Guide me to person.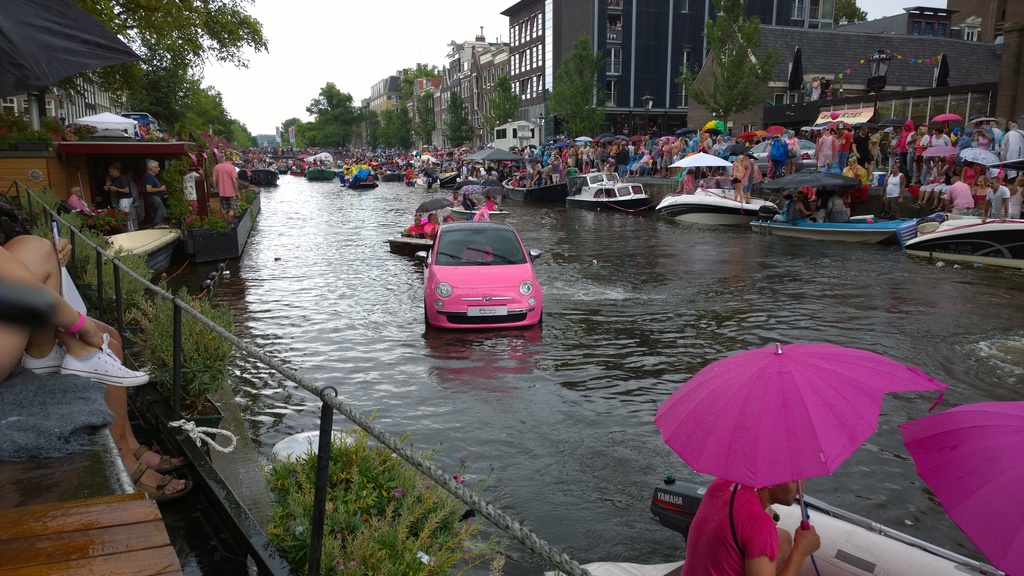
Guidance: <region>674, 138, 689, 170</region>.
